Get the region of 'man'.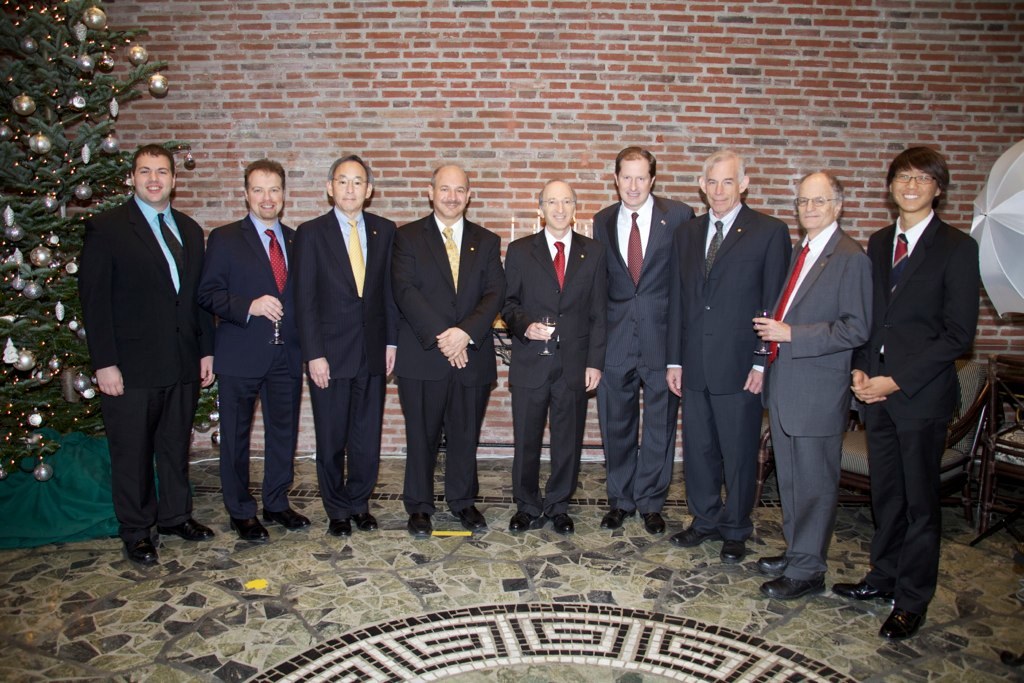
locate(588, 146, 701, 532).
